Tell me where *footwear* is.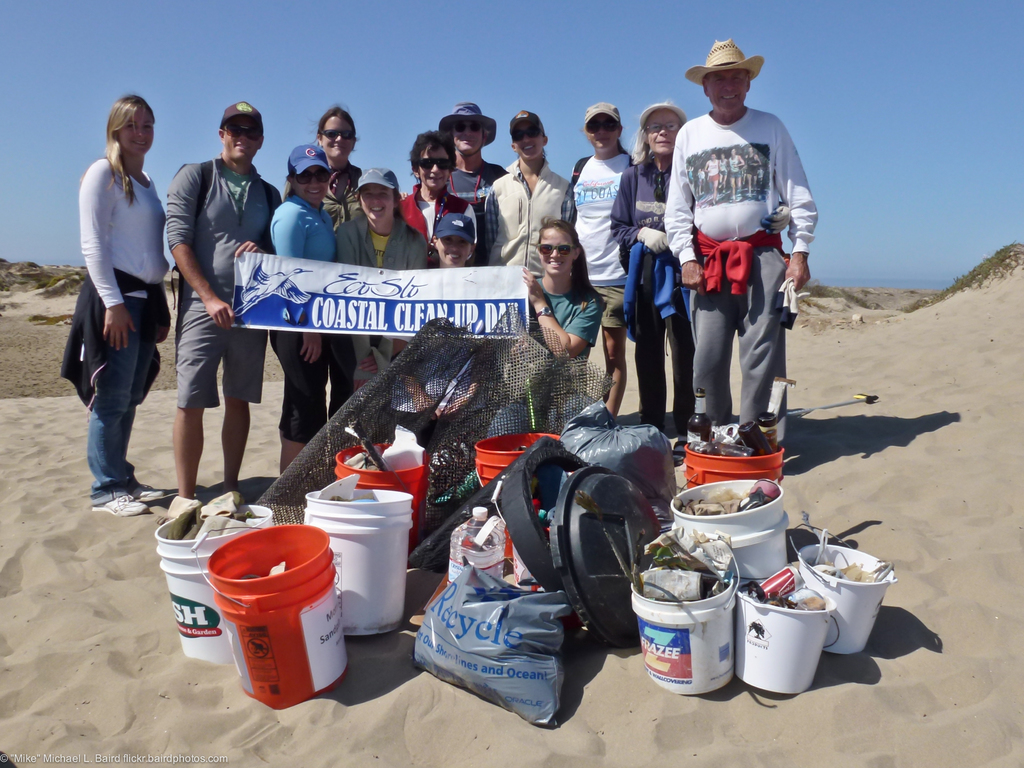
*footwear* is at <region>130, 479, 168, 505</region>.
